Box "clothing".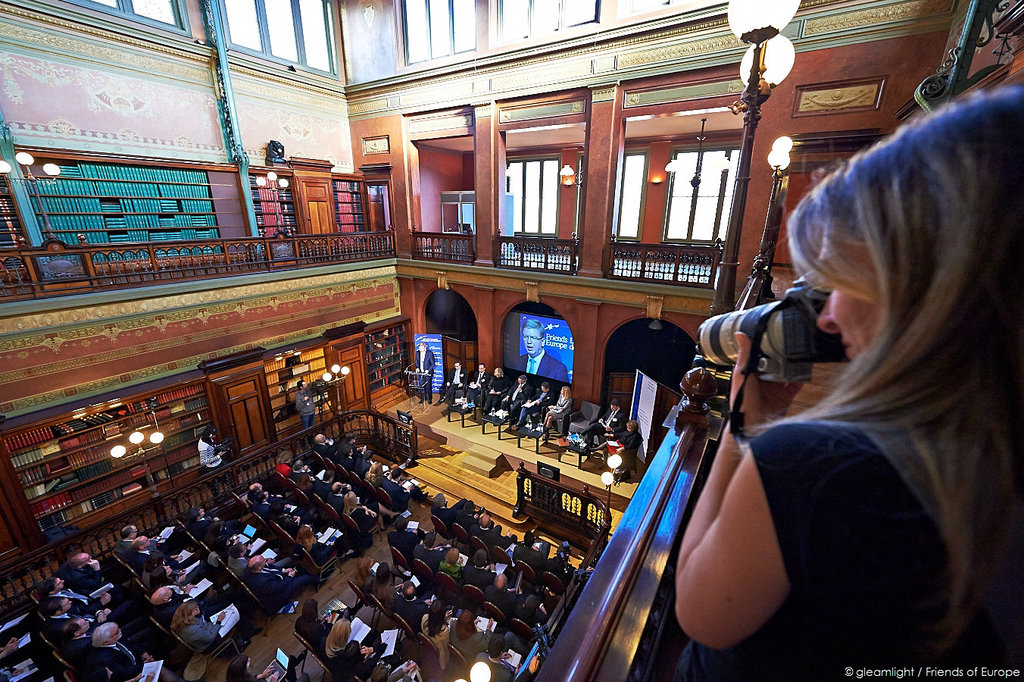
(left=549, top=394, right=573, bottom=427).
